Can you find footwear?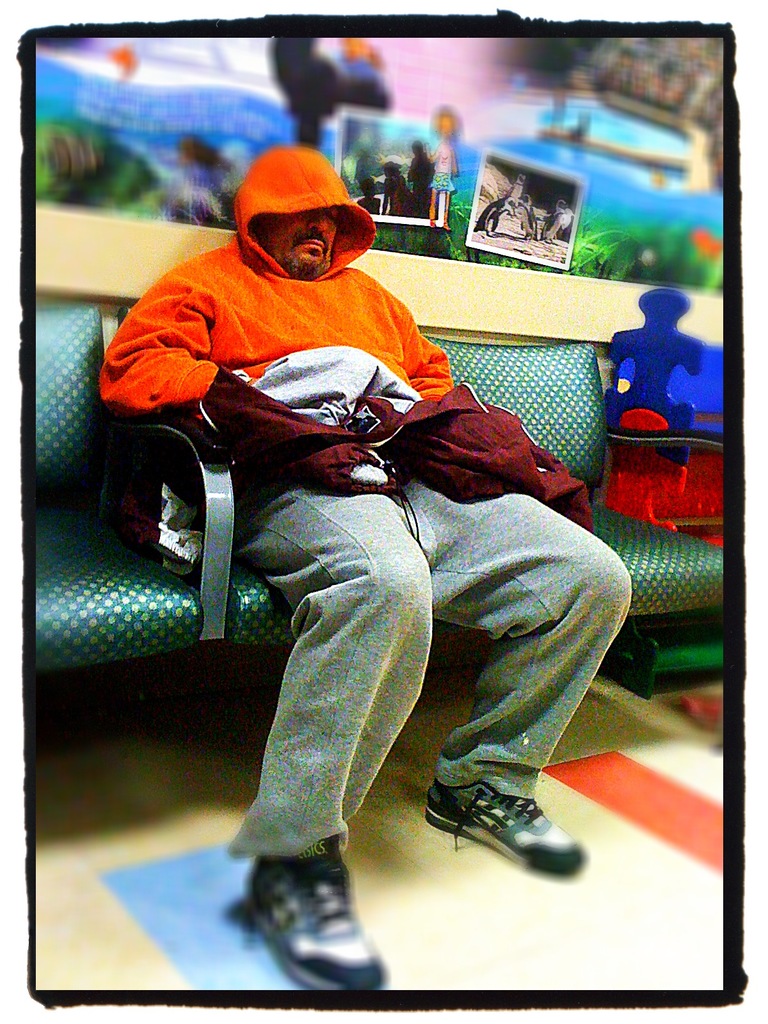
Yes, bounding box: Rect(417, 780, 586, 872).
